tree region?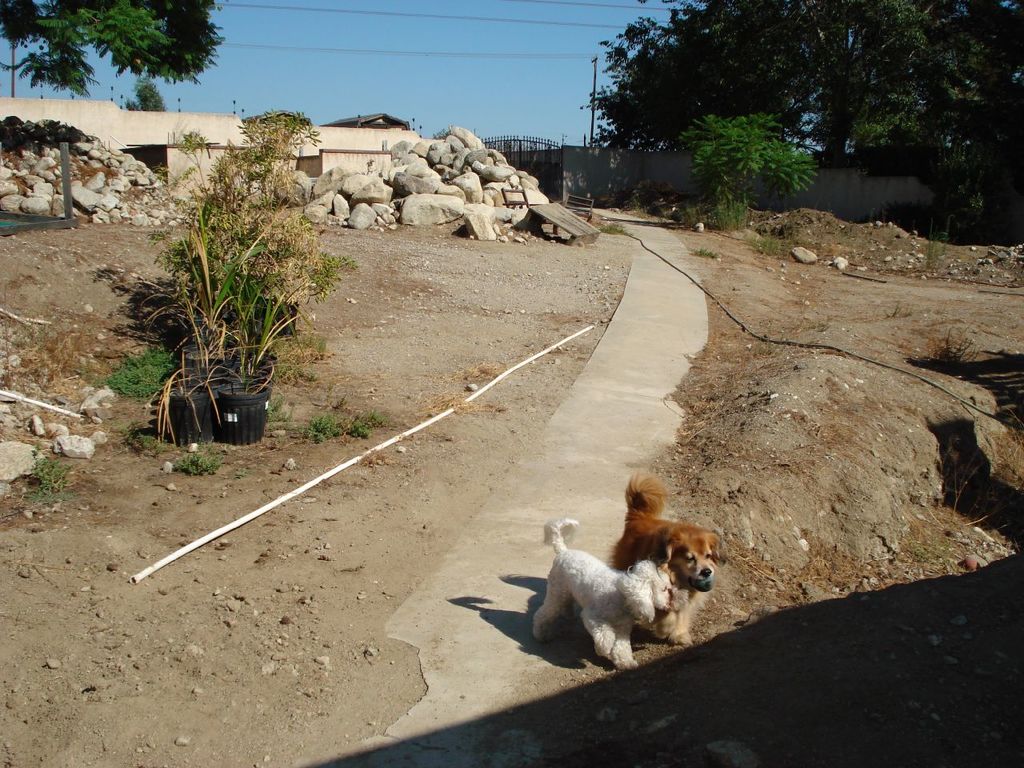
0/0/225/100
